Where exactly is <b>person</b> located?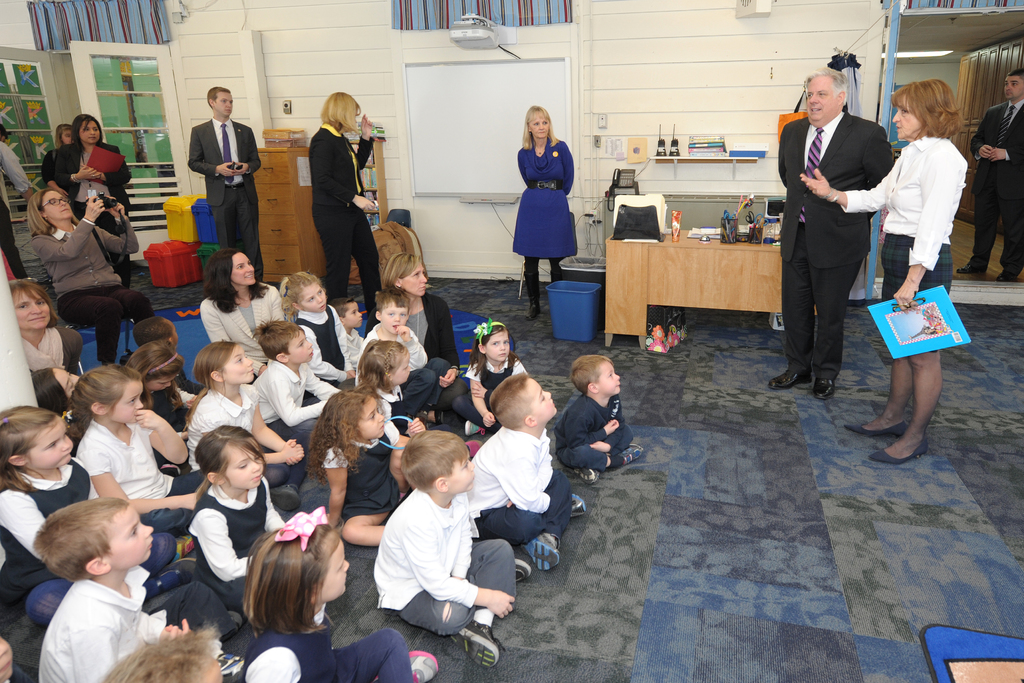
Its bounding box is box(178, 420, 285, 623).
